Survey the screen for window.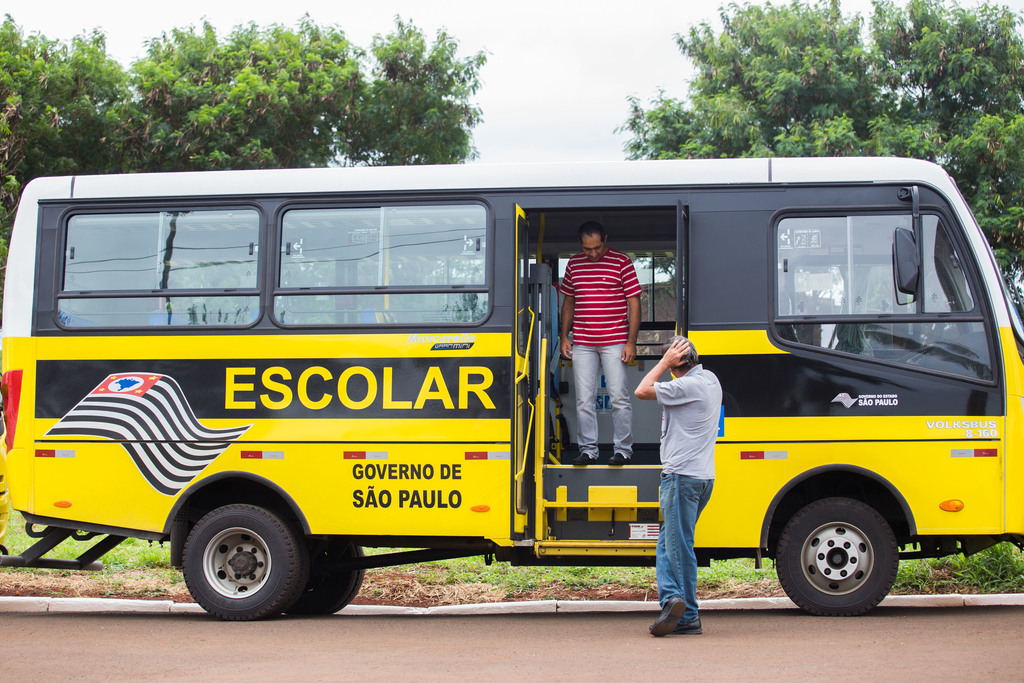
Survey found: crop(256, 210, 488, 308).
